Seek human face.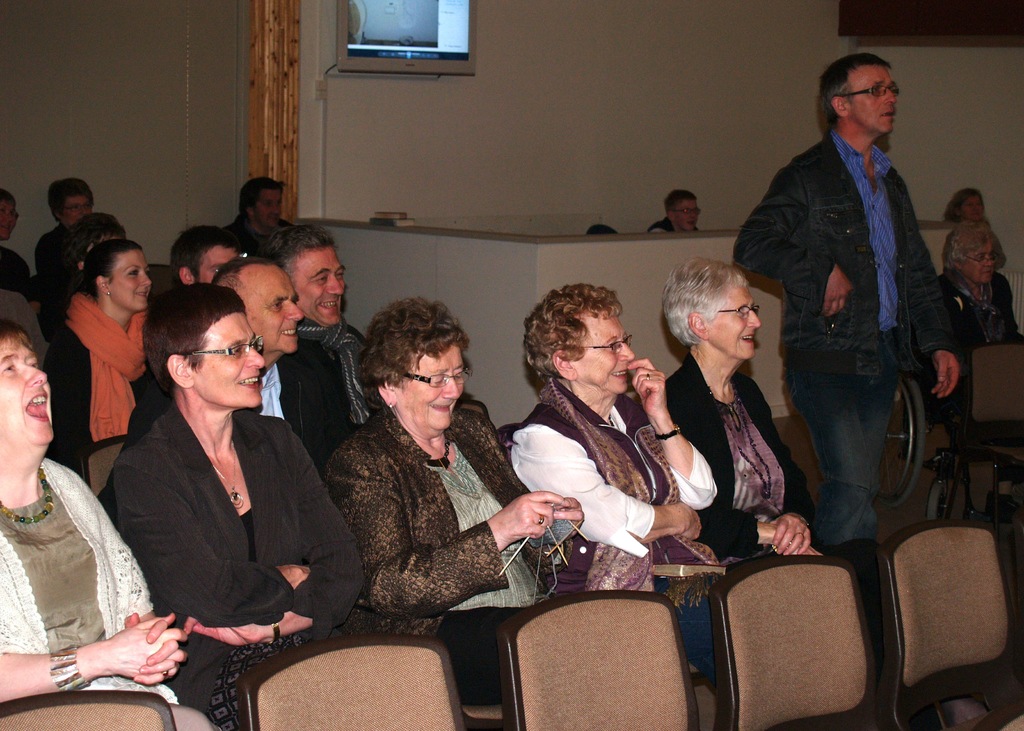
x1=253 y1=188 x2=283 y2=229.
